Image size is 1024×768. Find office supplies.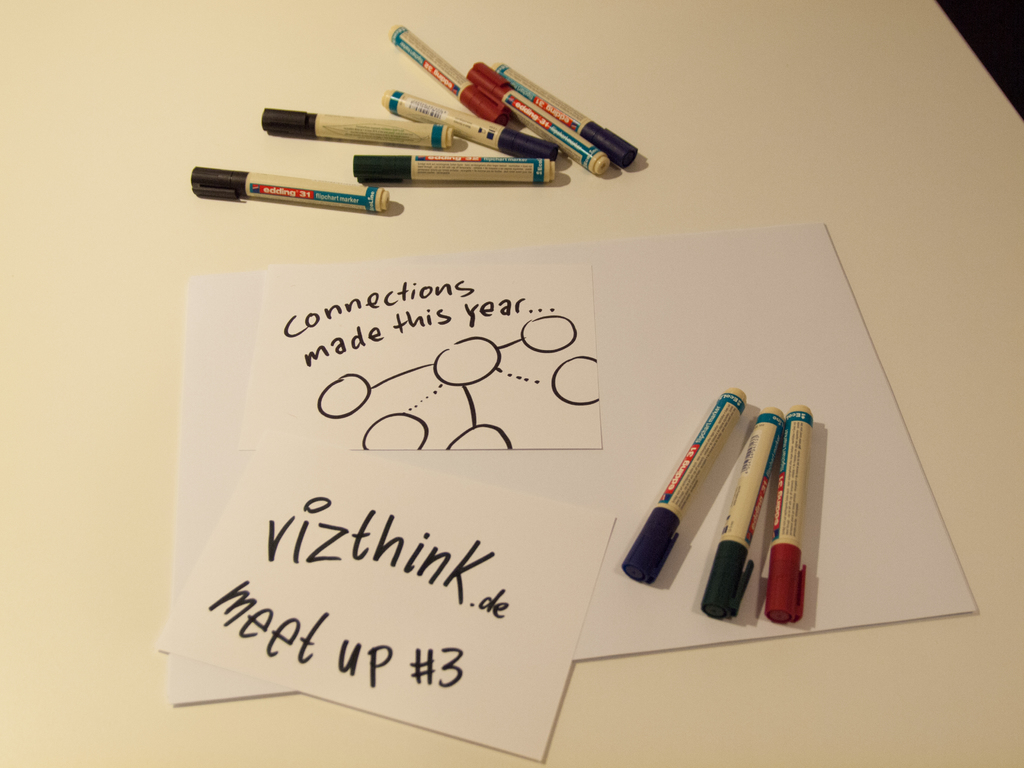
region(235, 265, 597, 451).
